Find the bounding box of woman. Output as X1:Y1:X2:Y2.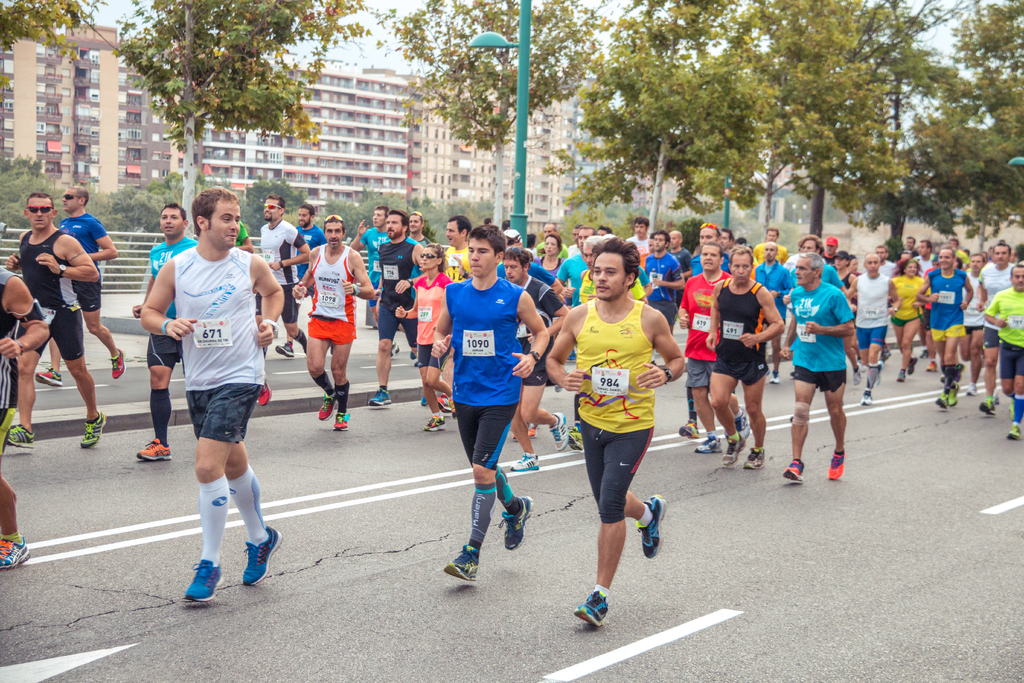
392:243:454:432.
